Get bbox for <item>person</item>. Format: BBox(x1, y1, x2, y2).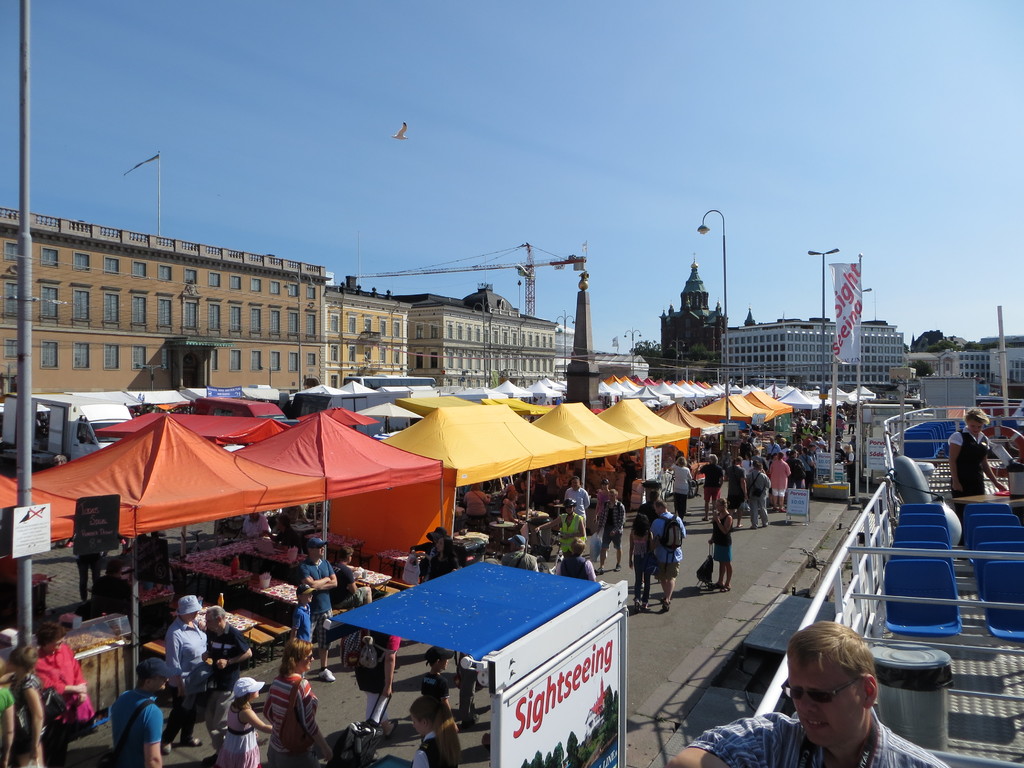
BBox(596, 486, 629, 573).
